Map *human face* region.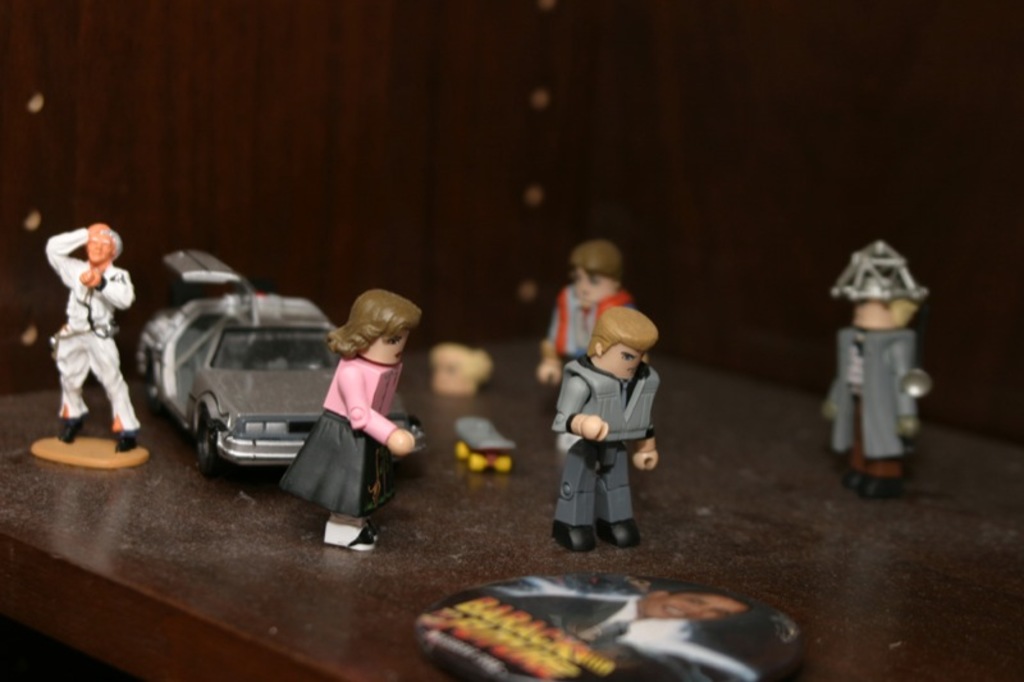
Mapped to <box>602,339,641,376</box>.
